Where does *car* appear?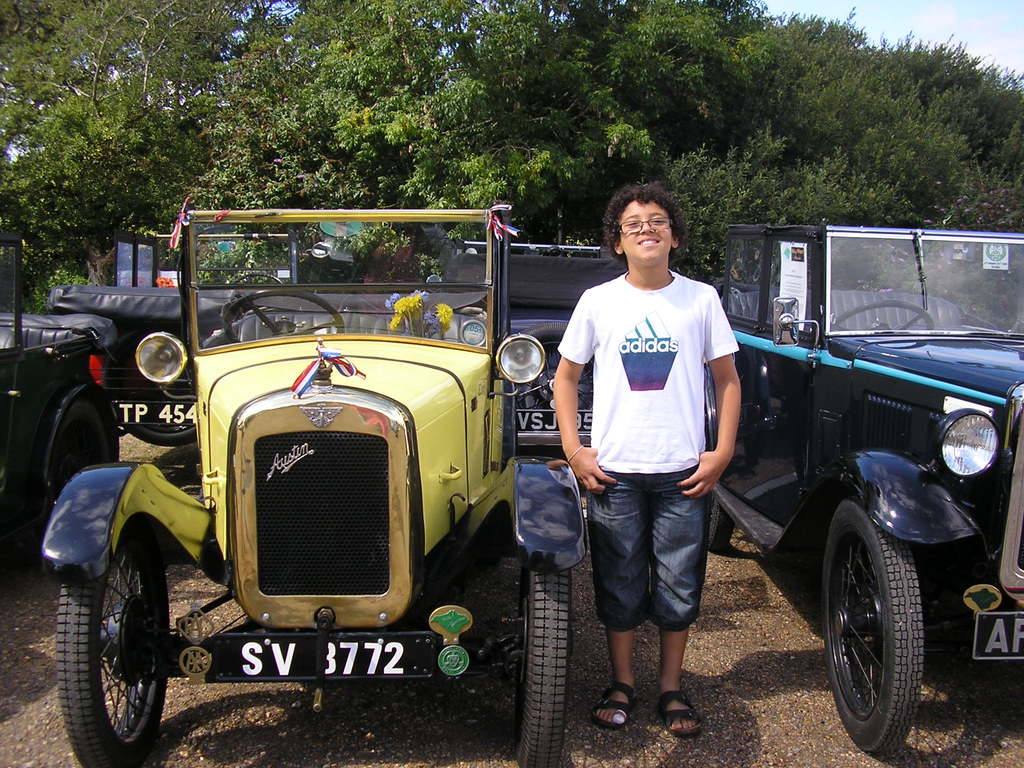
Appears at bbox=[696, 219, 1023, 760].
